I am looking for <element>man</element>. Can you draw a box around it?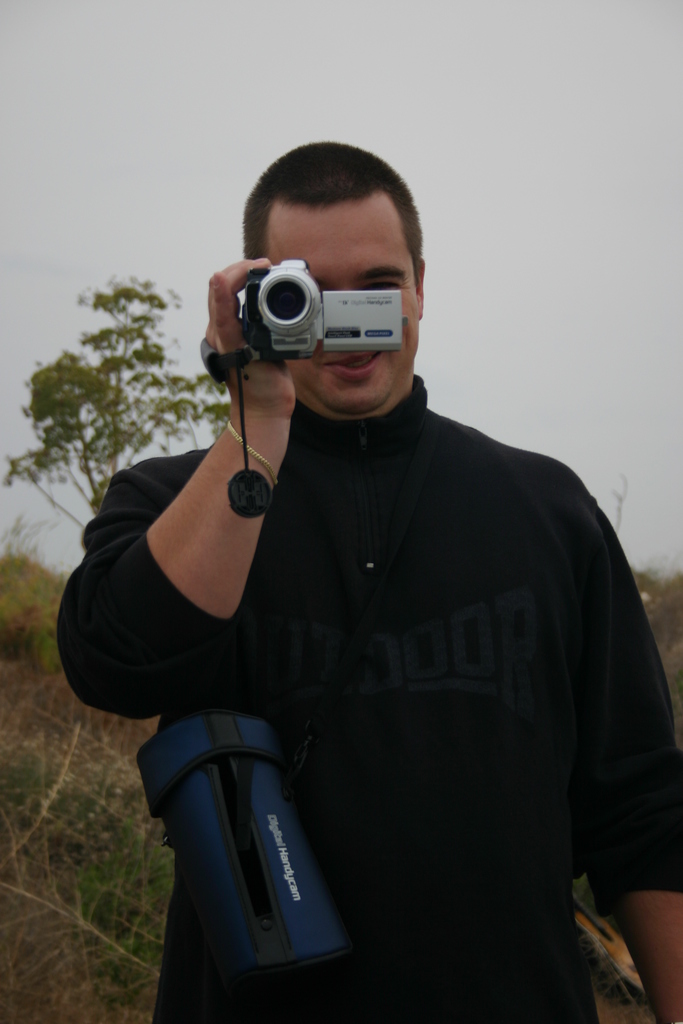
Sure, the bounding box is 52, 141, 645, 970.
